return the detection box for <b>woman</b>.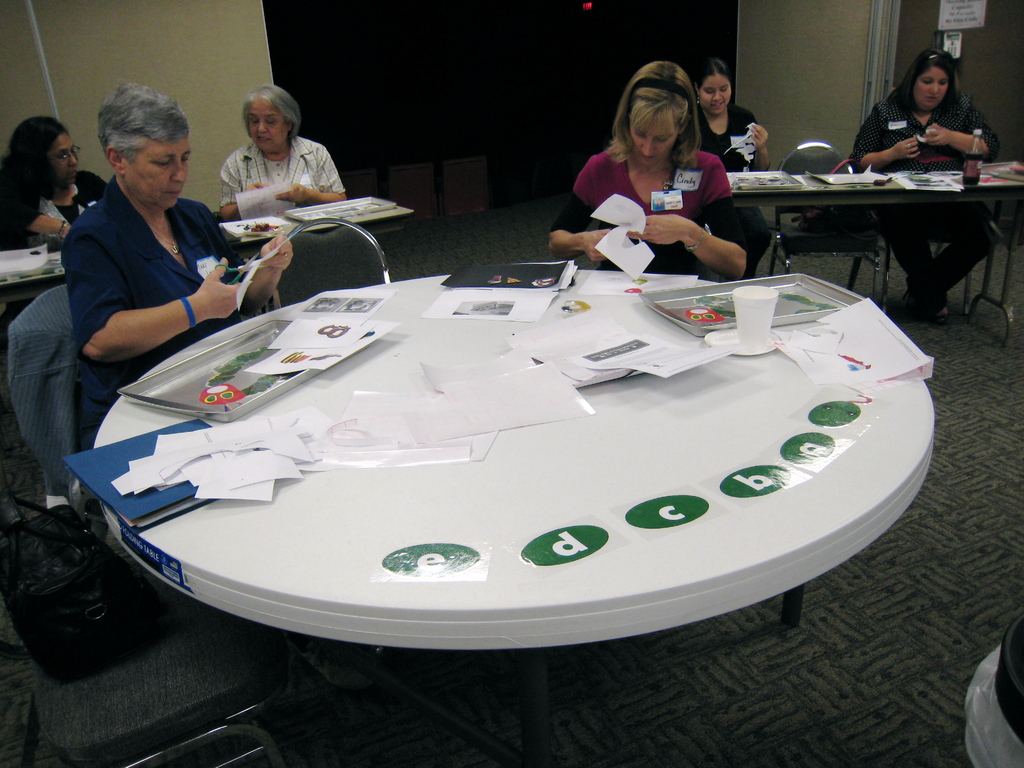
bbox=[550, 57, 753, 279].
